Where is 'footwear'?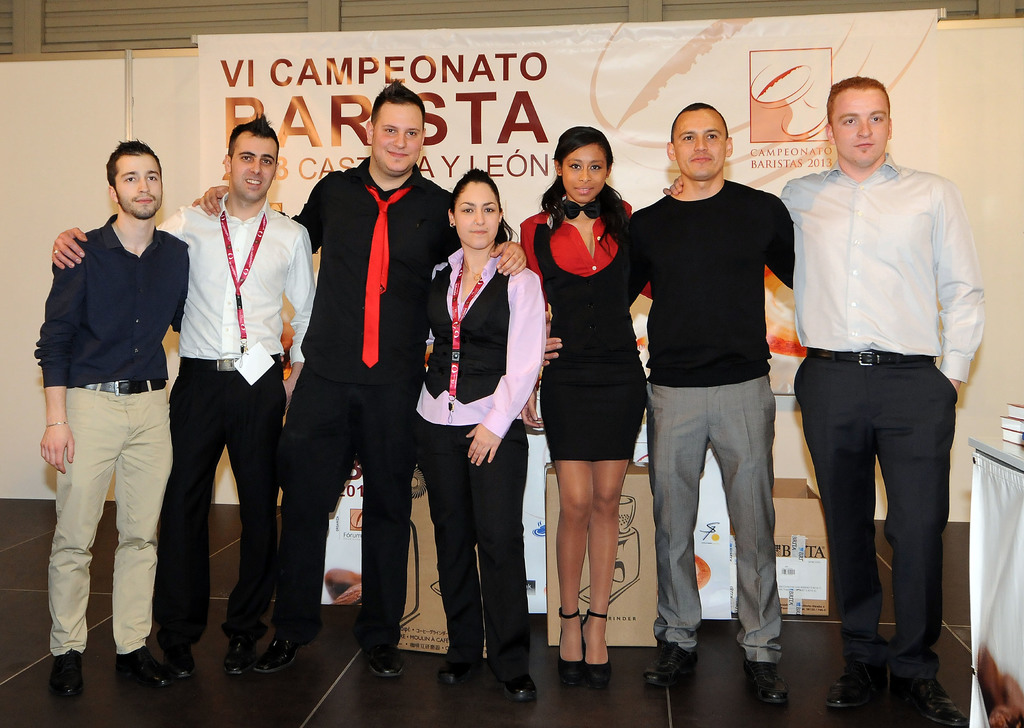
bbox(558, 605, 587, 684).
